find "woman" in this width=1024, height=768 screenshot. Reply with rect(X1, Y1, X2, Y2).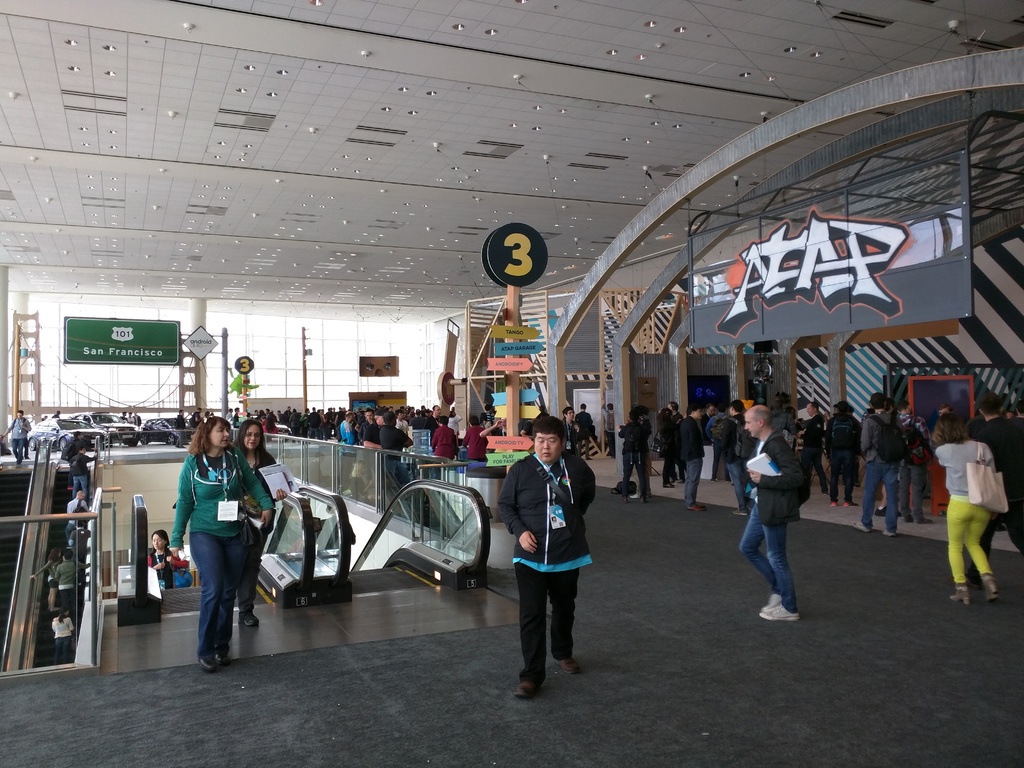
rect(228, 420, 286, 627).
